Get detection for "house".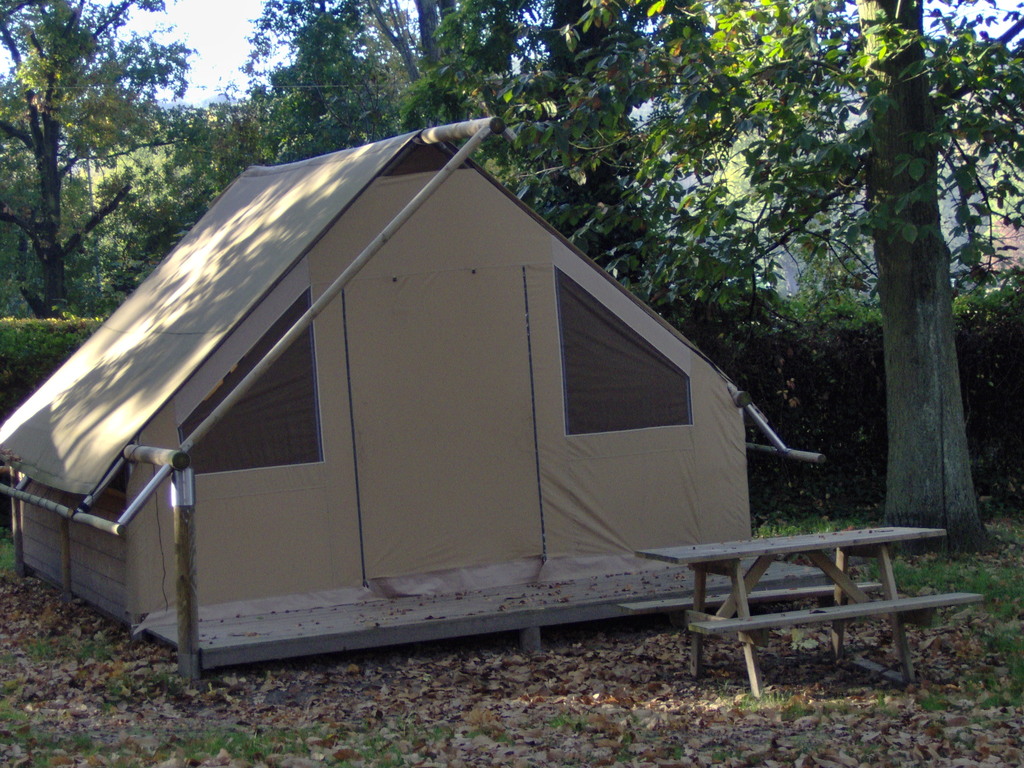
Detection: rect(58, 102, 817, 685).
